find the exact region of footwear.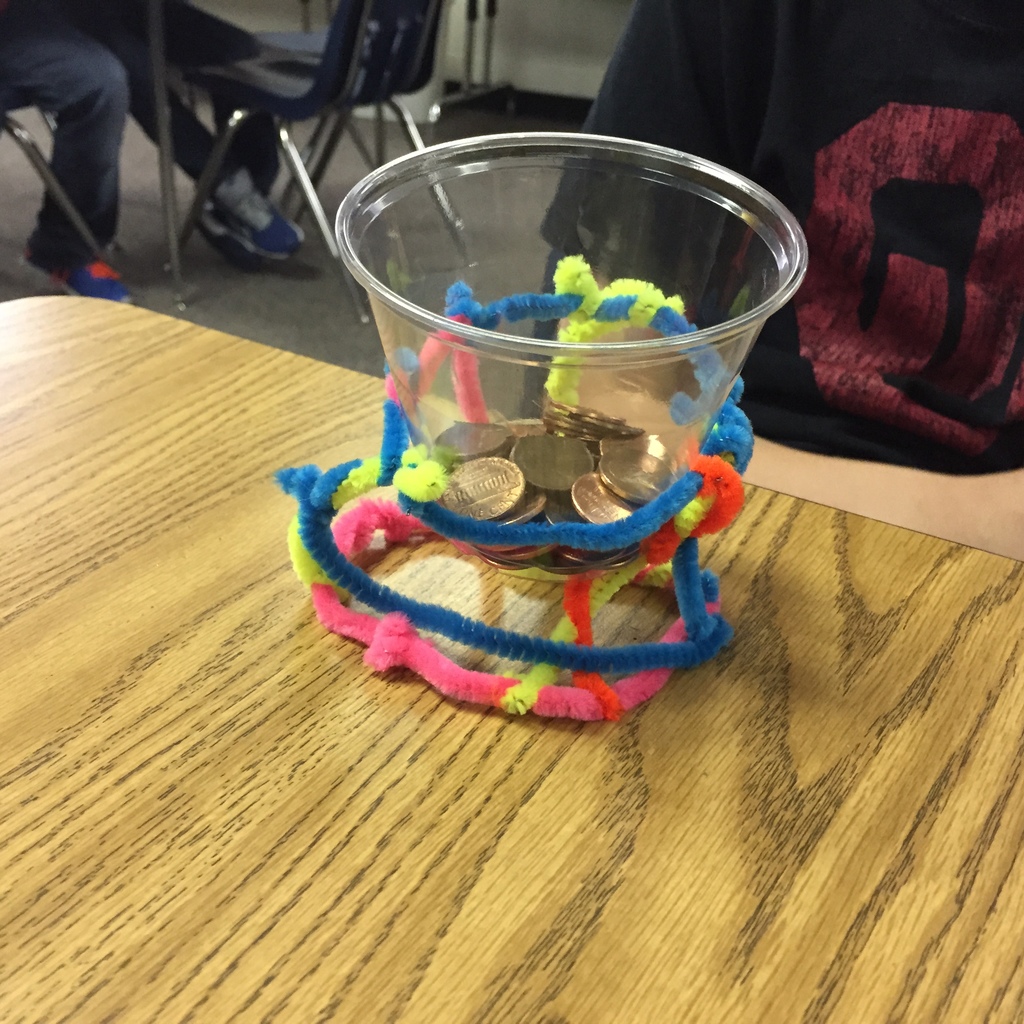
Exact region: (left=188, top=166, right=303, bottom=255).
